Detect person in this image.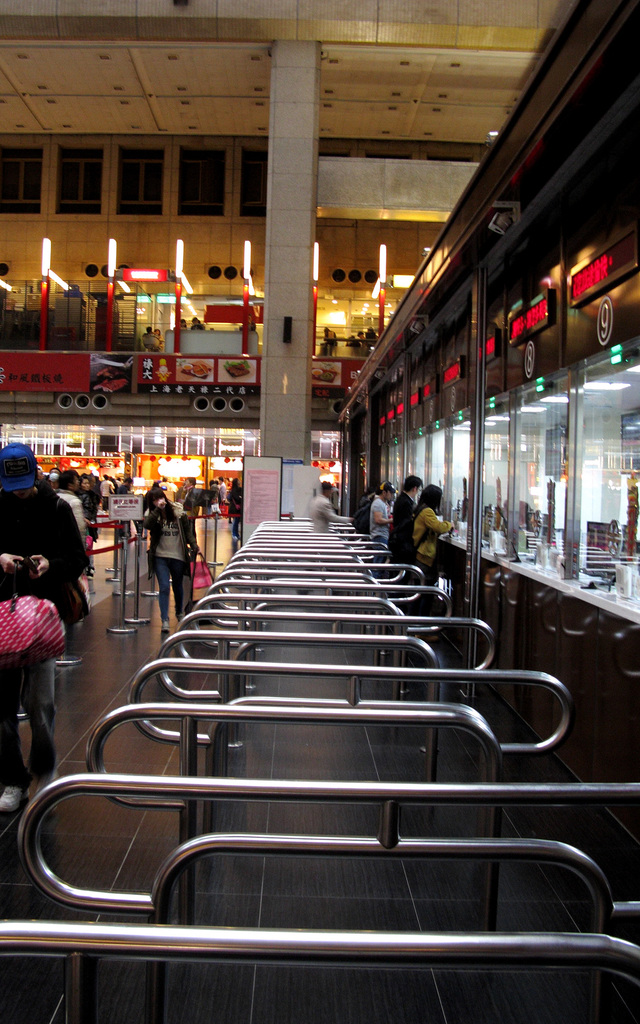
Detection: rect(0, 453, 96, 803).
